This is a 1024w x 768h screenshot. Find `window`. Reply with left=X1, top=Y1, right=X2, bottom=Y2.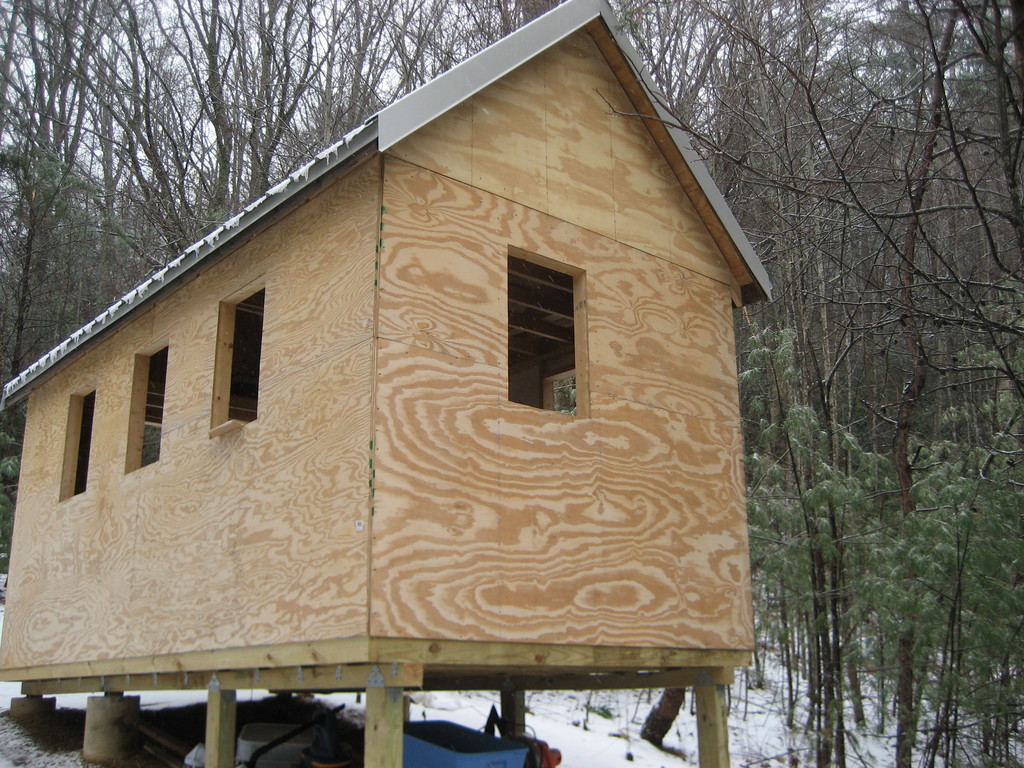
left=209, top=278, right=266, bottom=436.
